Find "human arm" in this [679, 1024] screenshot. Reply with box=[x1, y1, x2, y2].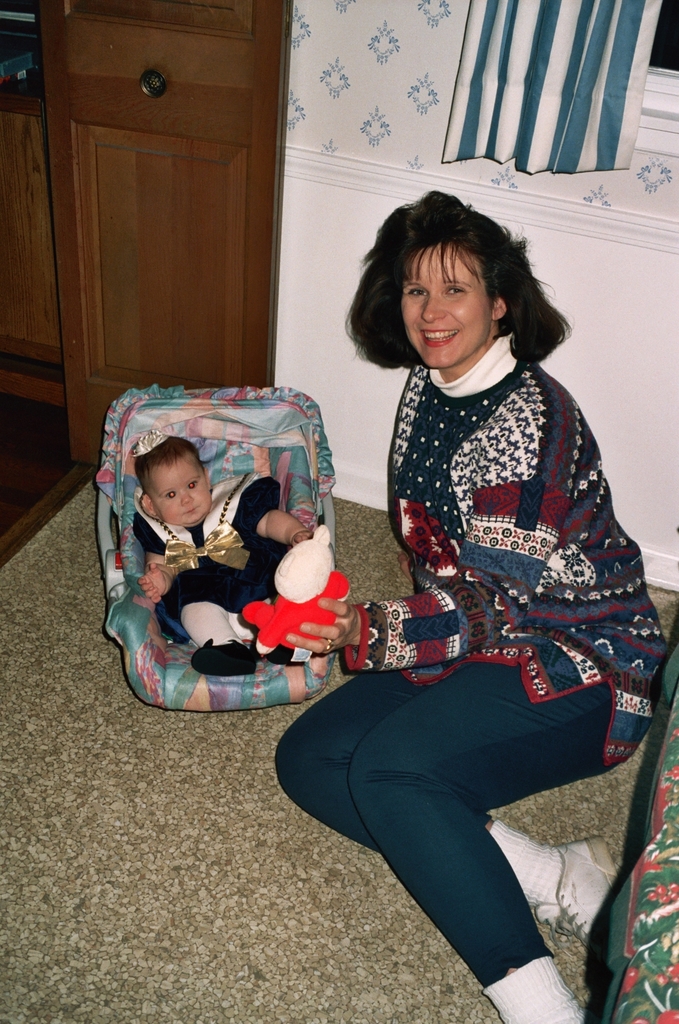
box=[239, 478, 314, 554].
